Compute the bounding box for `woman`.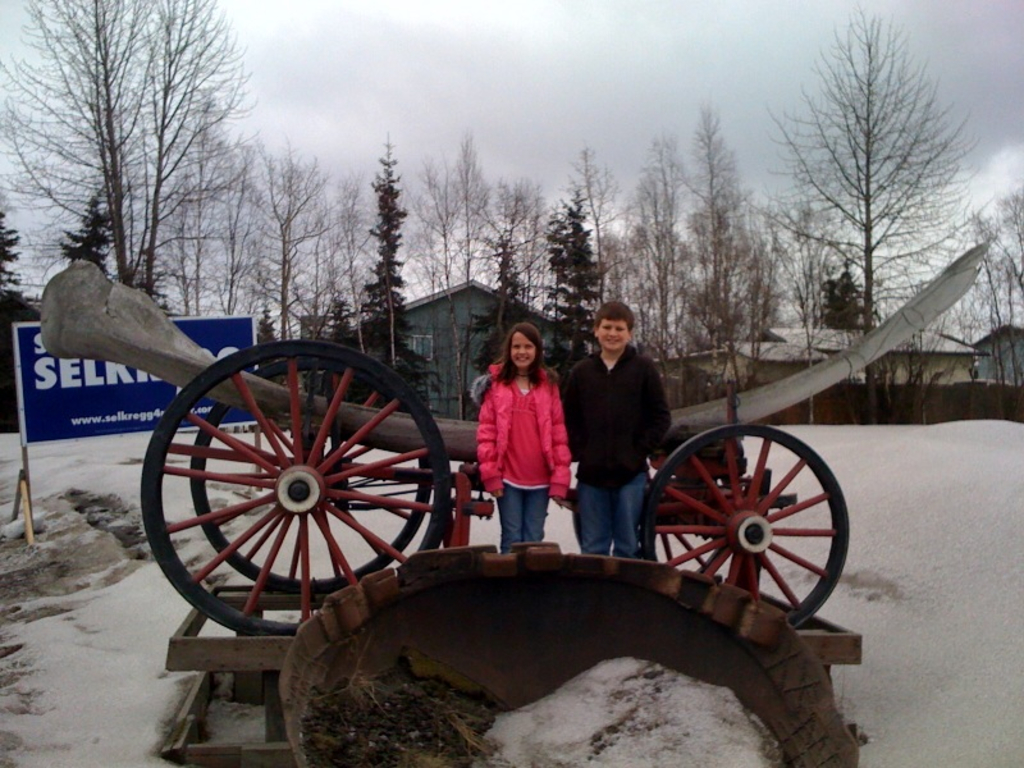
box(466, 330, 572, 568).
